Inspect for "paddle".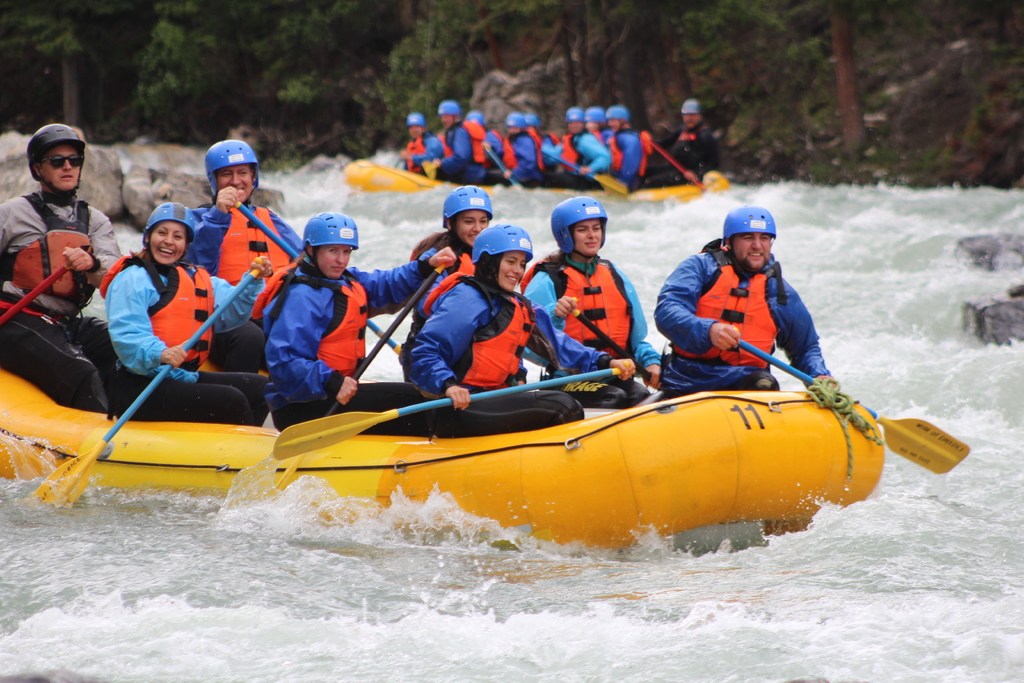
Inspection: 269/366/620/457.
